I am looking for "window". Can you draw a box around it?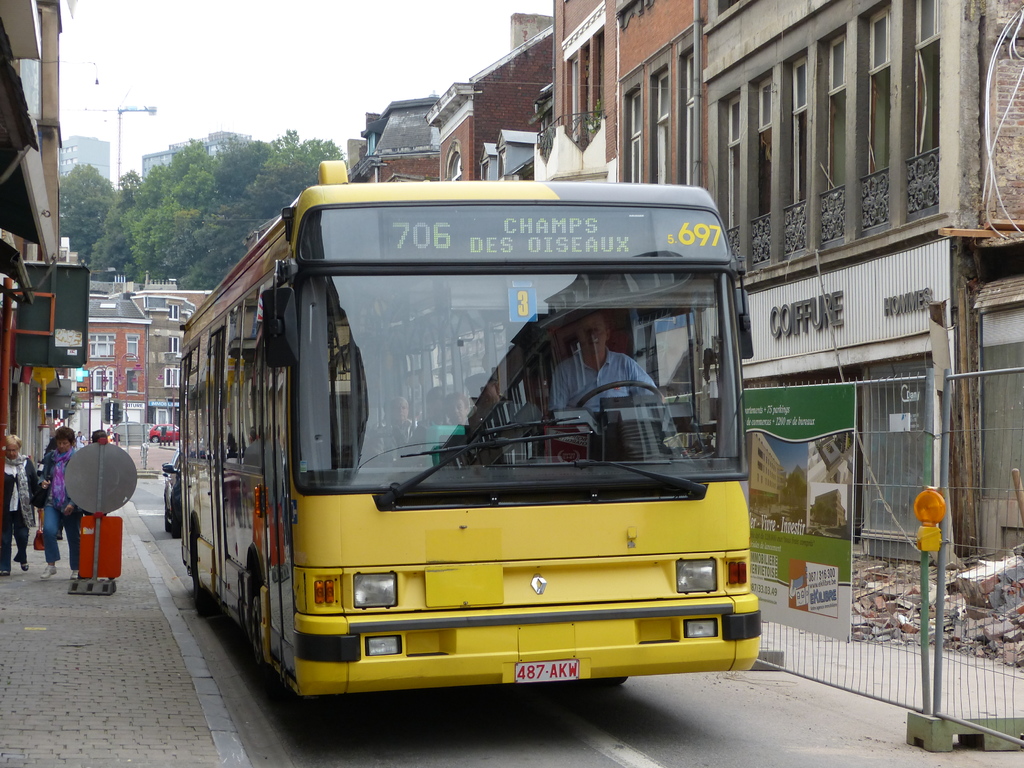
Sure, the bounding box is x1=165 y1=303 x2=179 y2=319.
